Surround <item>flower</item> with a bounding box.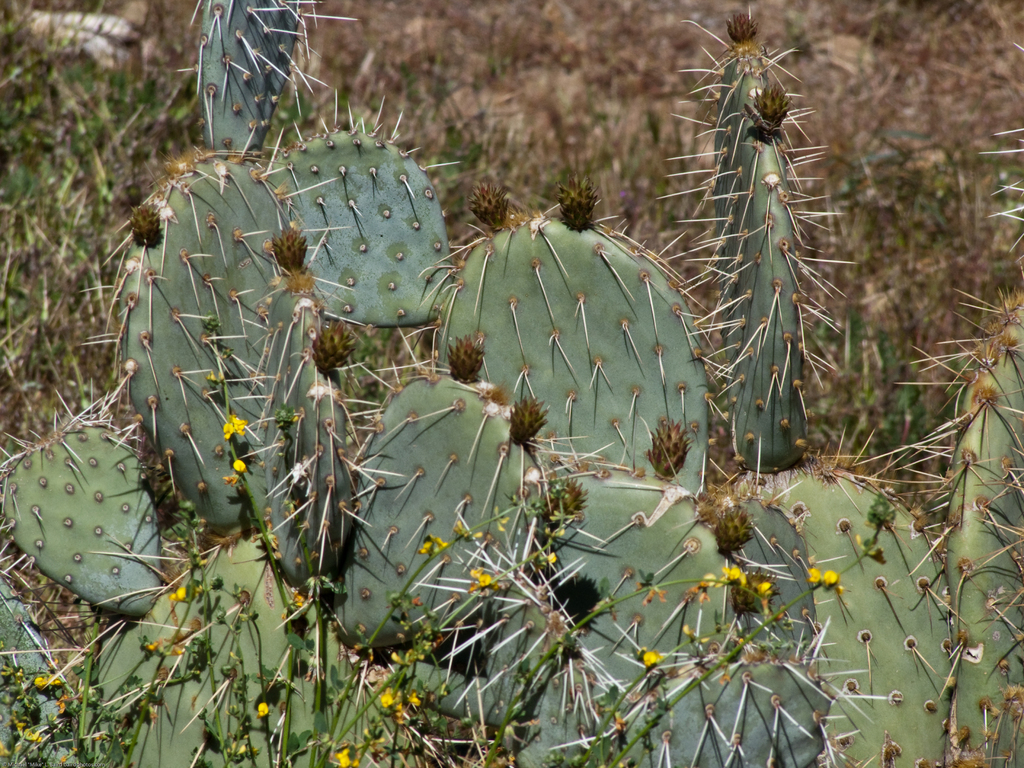
{"left": 170, "top": 584, "right": 184, "bottom": 604}.
